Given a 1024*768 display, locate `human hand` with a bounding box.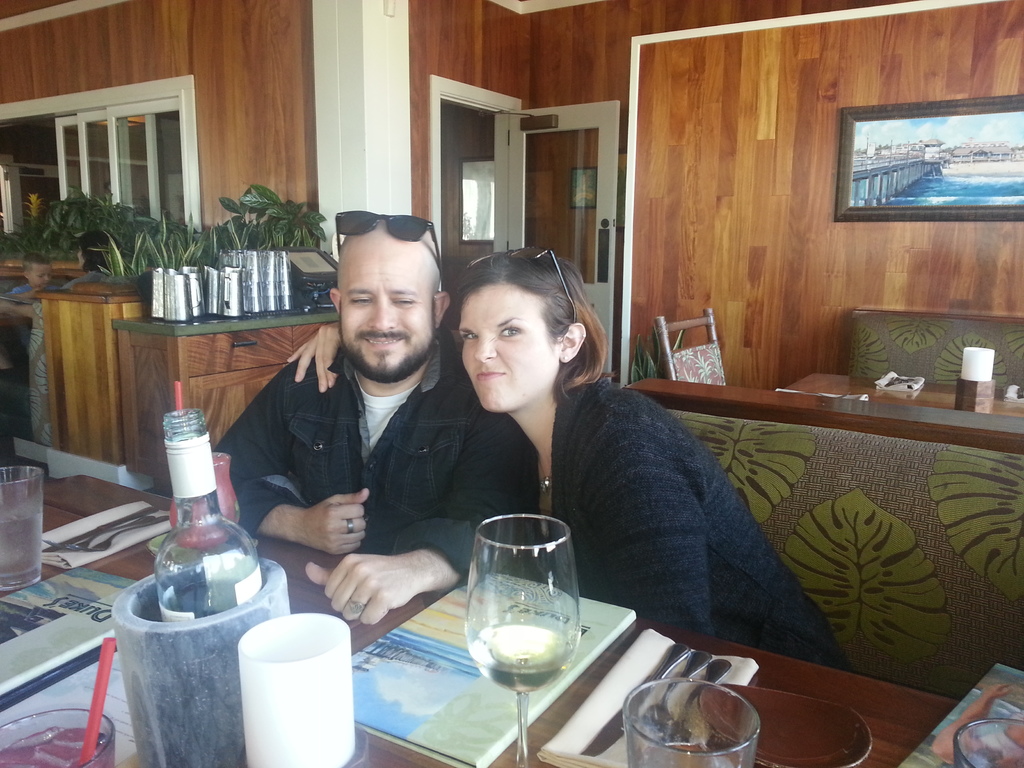
Located: bbox=(317, 539, 446, 643).
